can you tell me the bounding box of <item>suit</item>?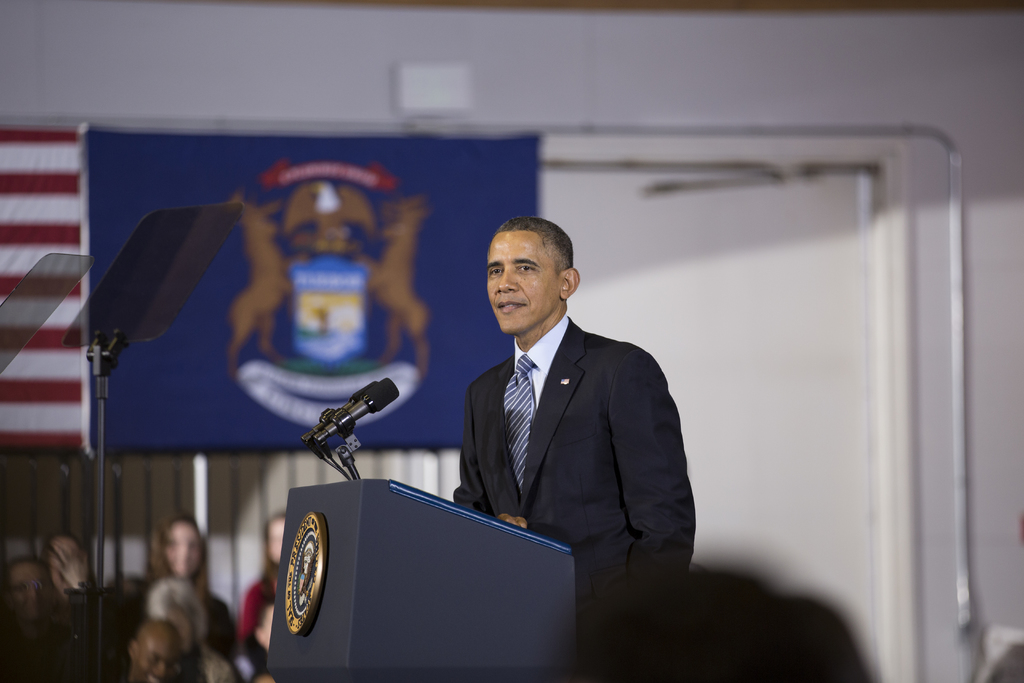
401,225,668,625.
